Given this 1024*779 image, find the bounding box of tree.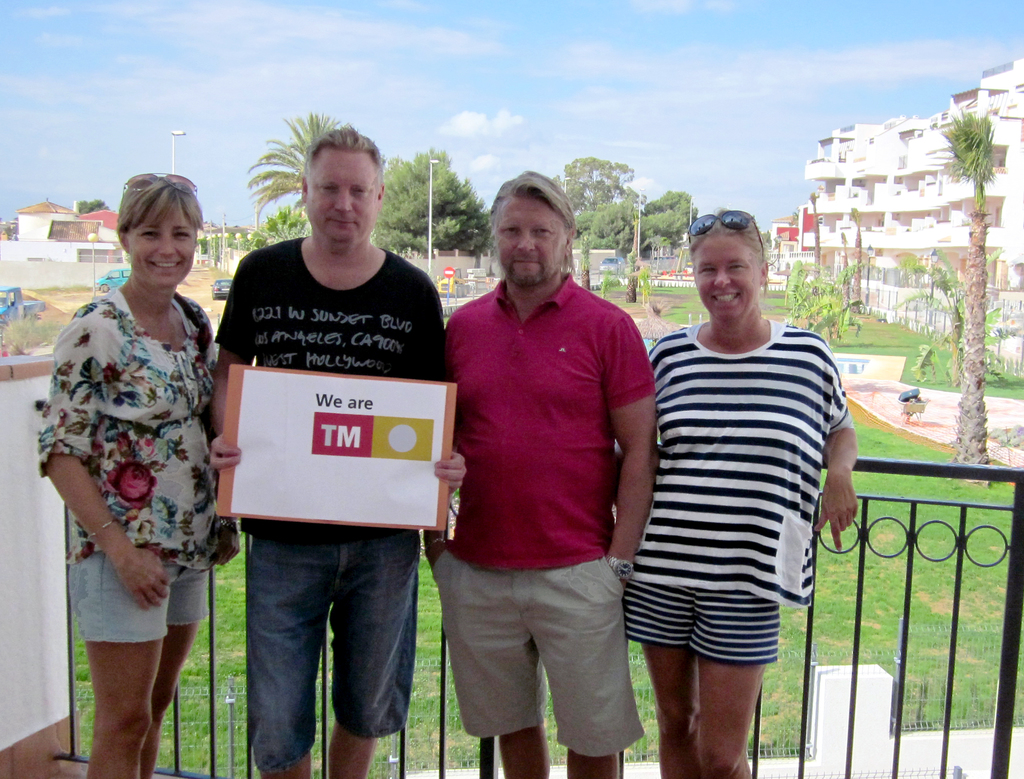
<box>244,109,348,234</box>.
